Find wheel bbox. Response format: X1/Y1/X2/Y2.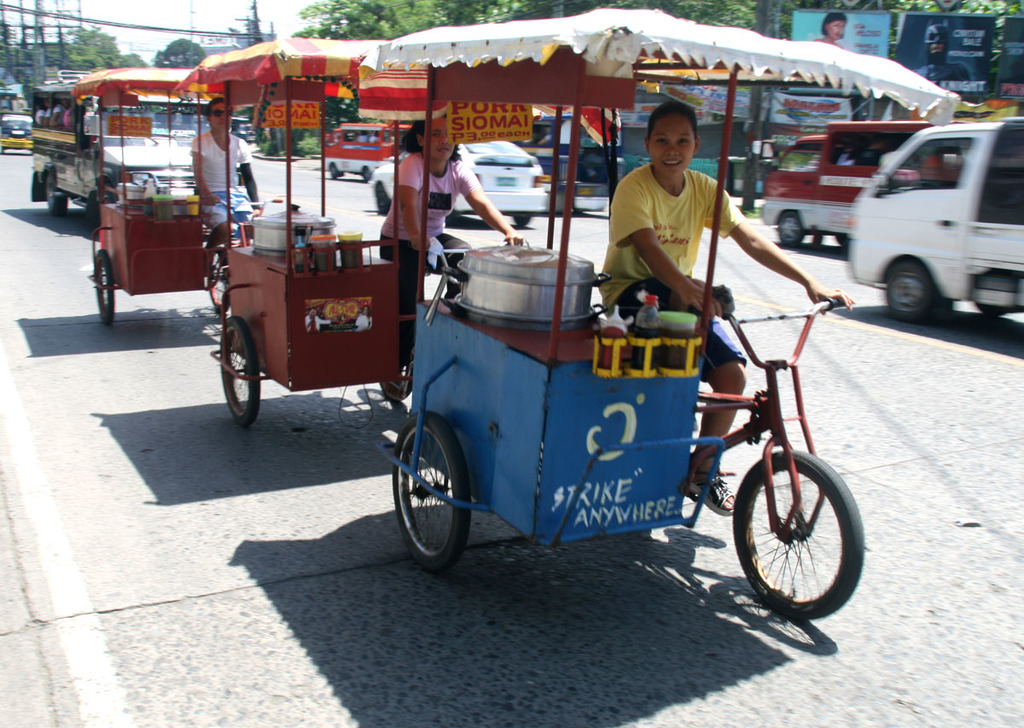
881/258/938/321.
